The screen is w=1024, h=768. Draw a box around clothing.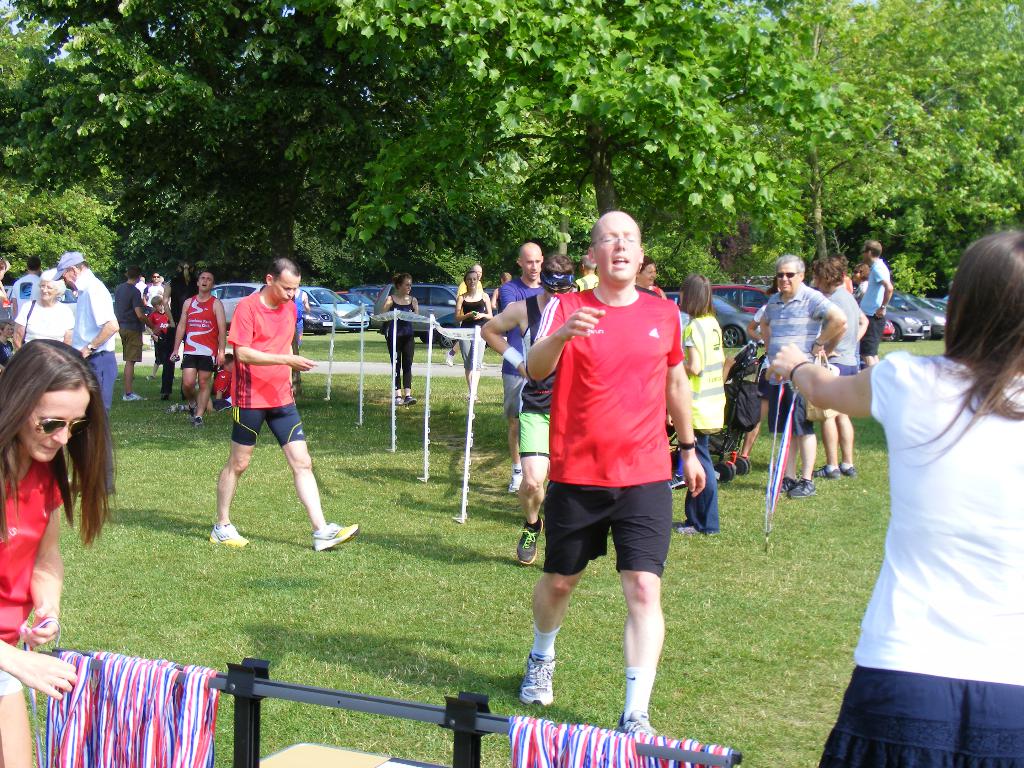
{"x1": 141, "y1": 306, "x2": 170, "y2": 342}.
